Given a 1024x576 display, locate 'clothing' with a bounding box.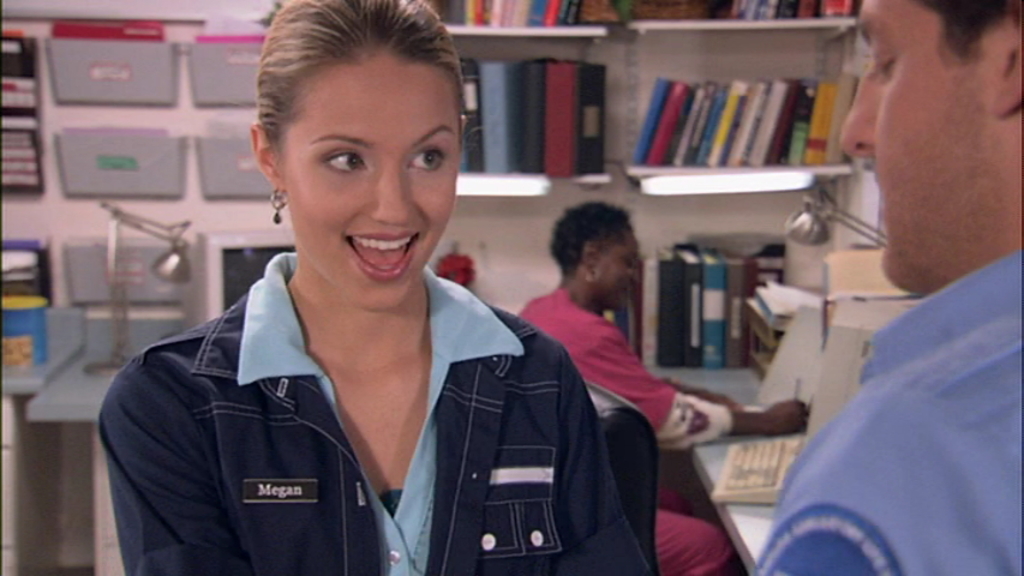
Located: 751 269 1023 575.
